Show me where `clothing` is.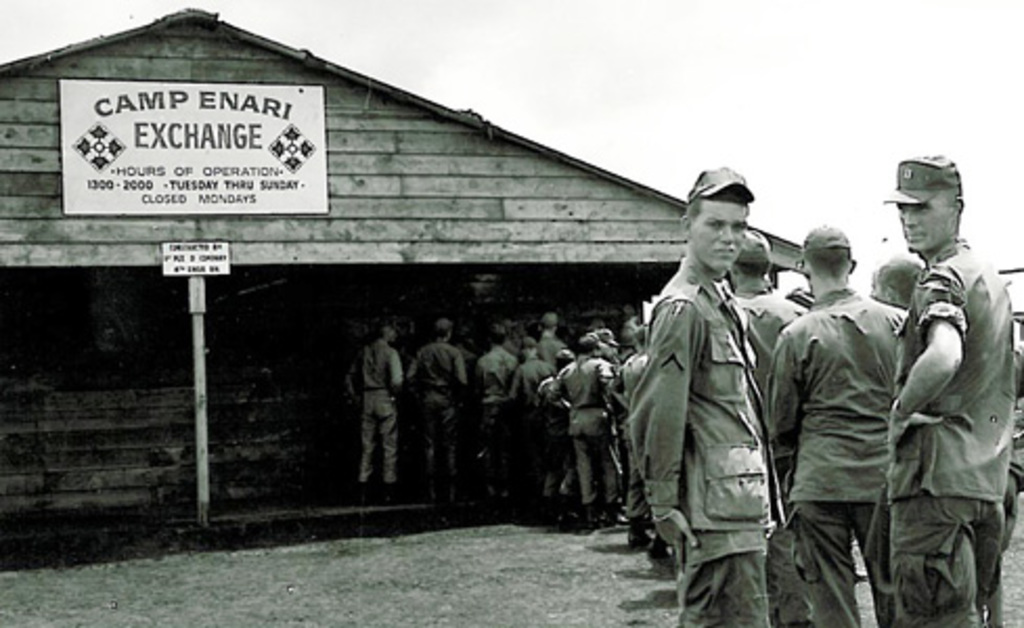
`clothing` is at [346, 339, 402, 481].
